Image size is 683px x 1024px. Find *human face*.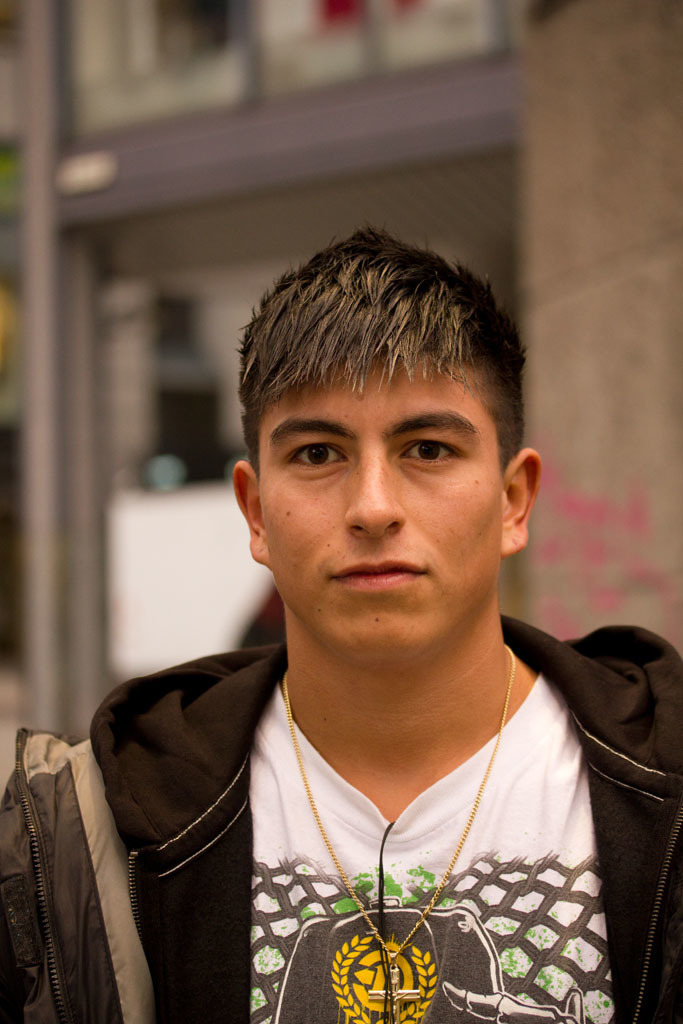
[x1=258, y1=345, x2=504, y2=653].
